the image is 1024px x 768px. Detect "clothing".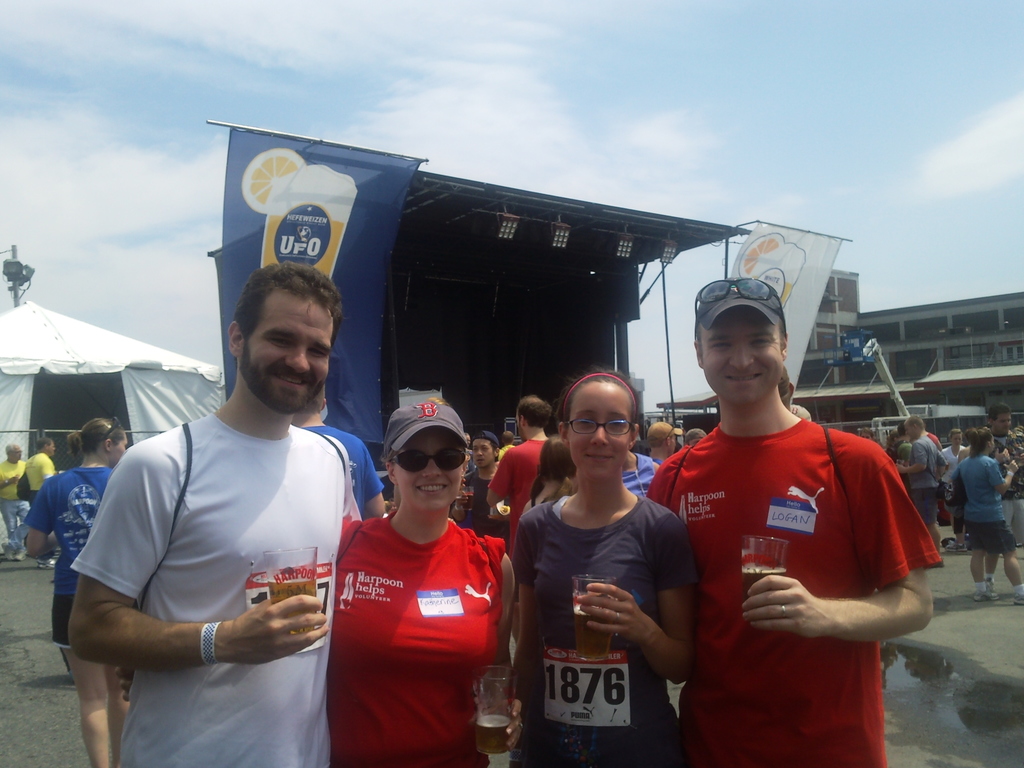
Detection: x1=487, y1=445, x2=572, y2=518.
